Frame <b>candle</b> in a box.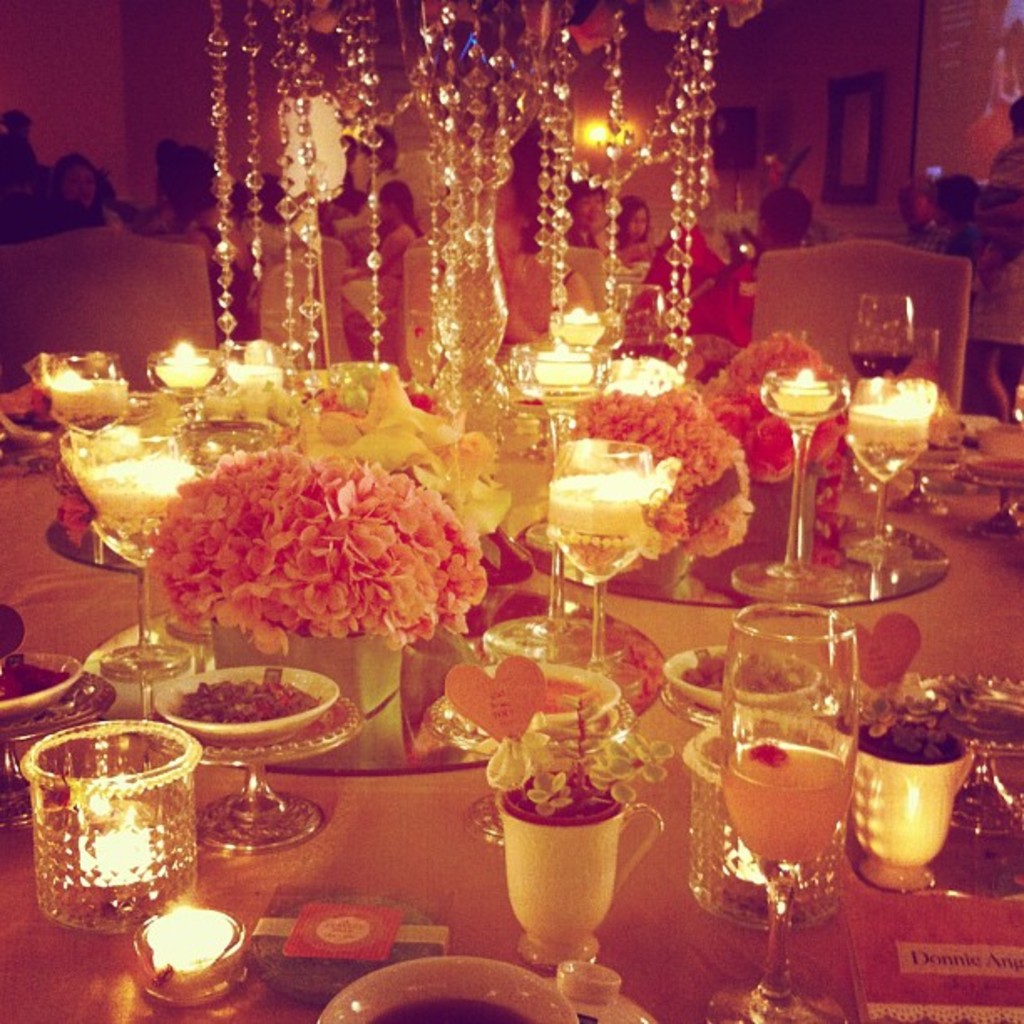
<bbox>152, 343, 218, 388</bbox>.
